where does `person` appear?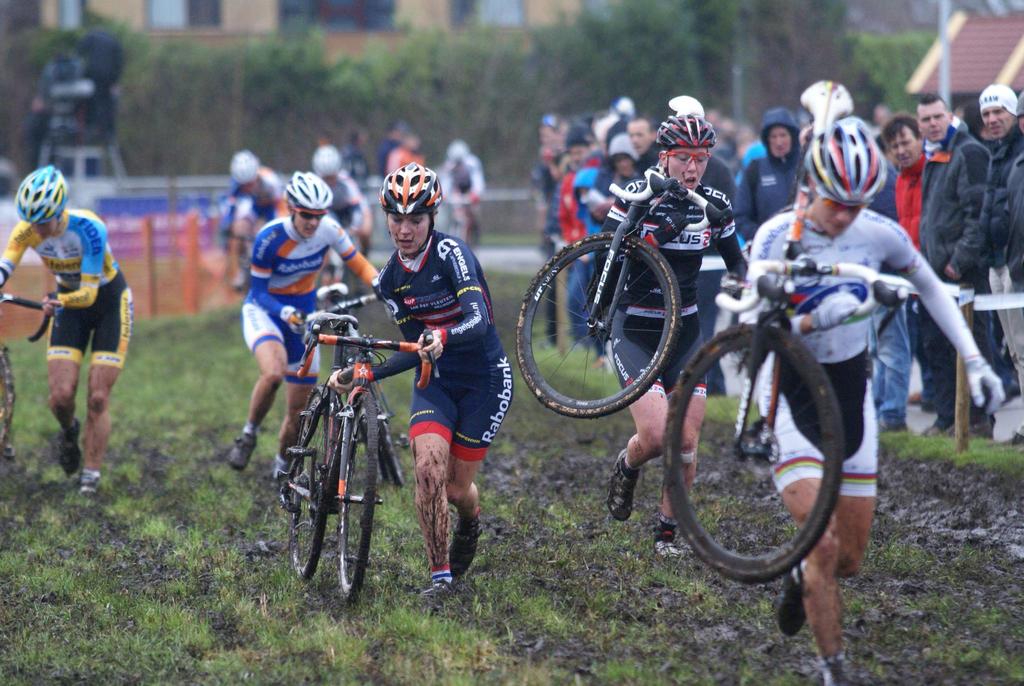
Appears at <box>744,117,1001,685</box>.
